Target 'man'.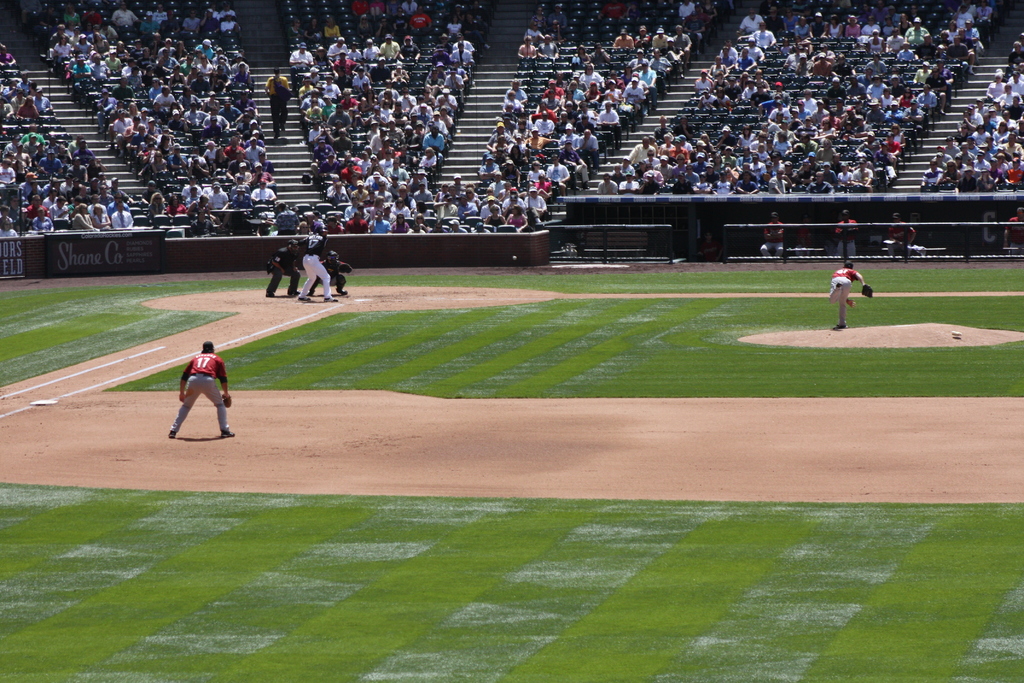
Target region: [547,3,568,31].
